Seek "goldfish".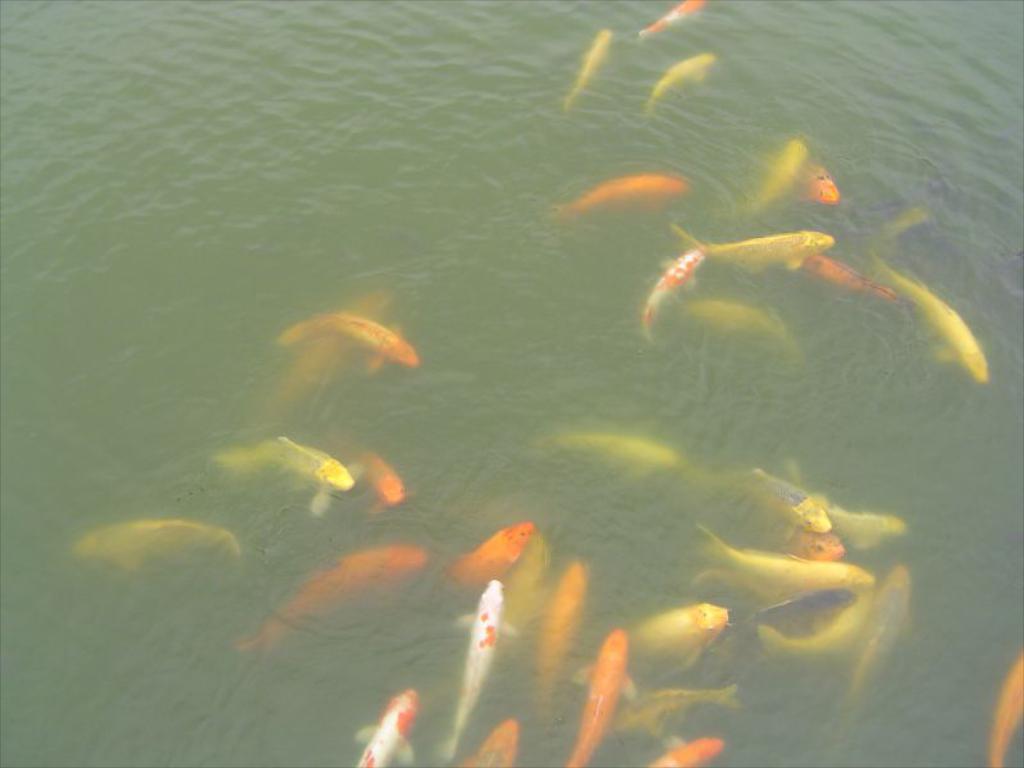
BBox(721, 463, 910, 549).
